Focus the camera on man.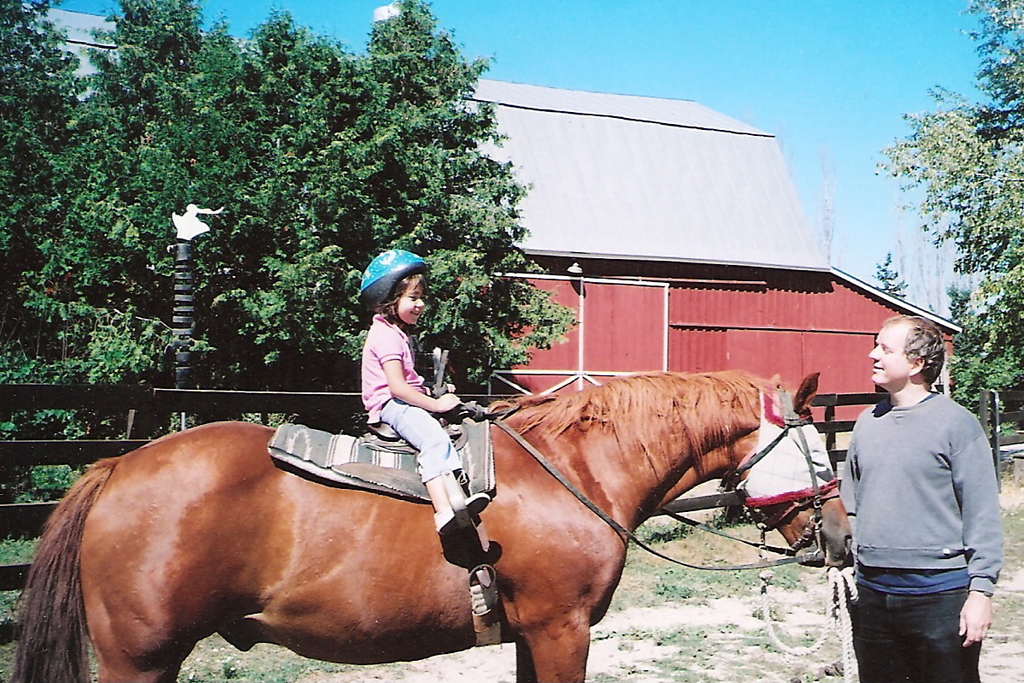
Focus region: (left=833, top=296, right=1012, bottom=682).
